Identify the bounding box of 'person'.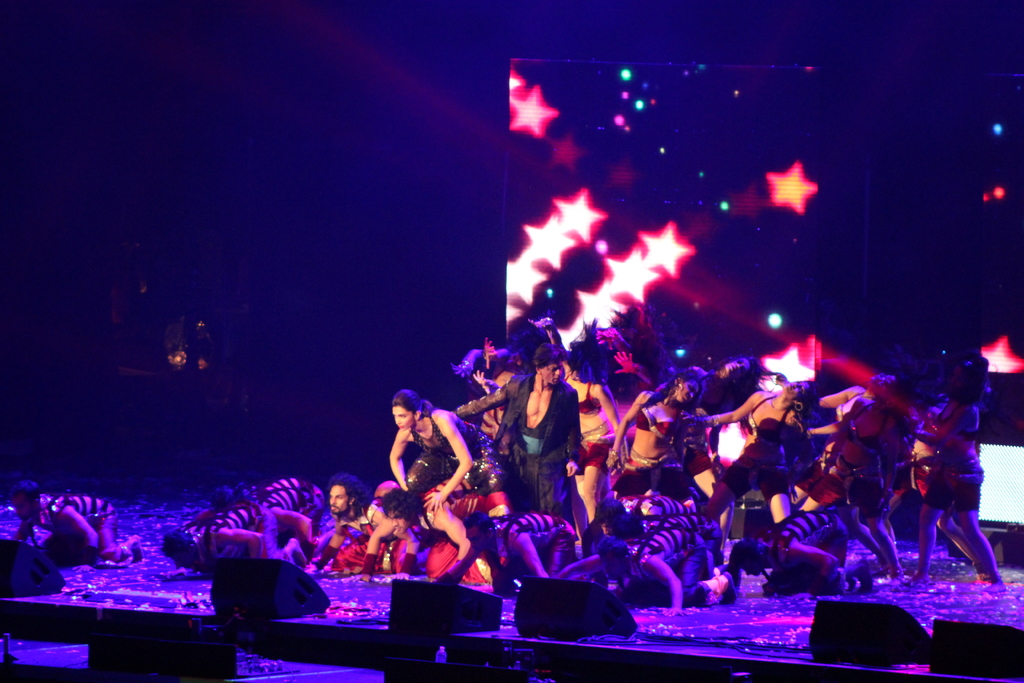
box(913, 339, 1002, 610).
